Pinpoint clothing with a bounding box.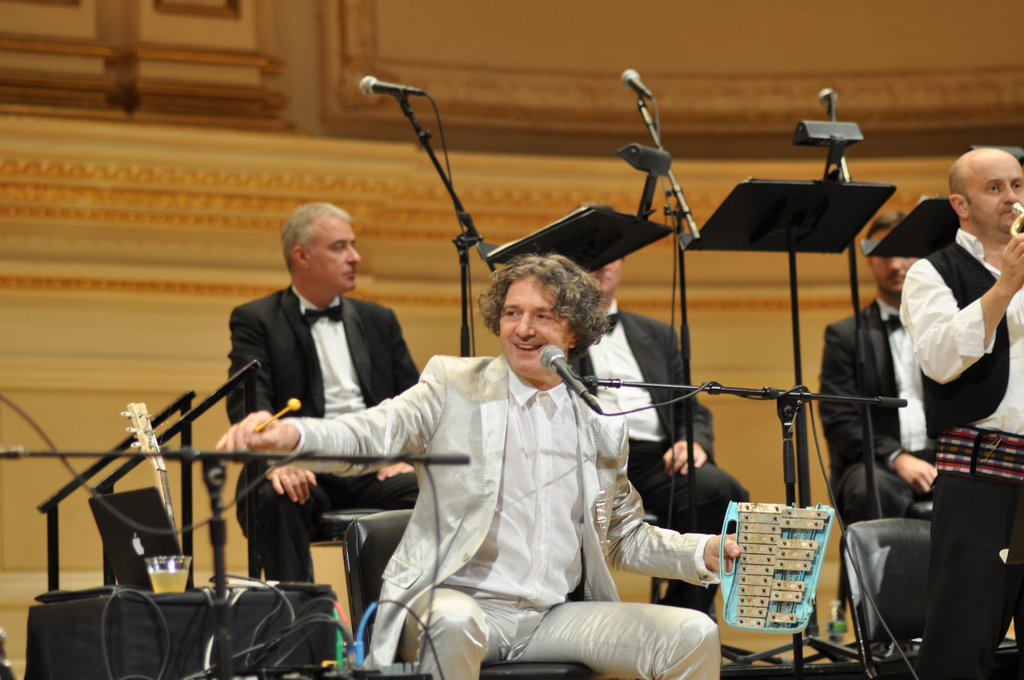
[left=583, top=305, right=801, bottom=610].
